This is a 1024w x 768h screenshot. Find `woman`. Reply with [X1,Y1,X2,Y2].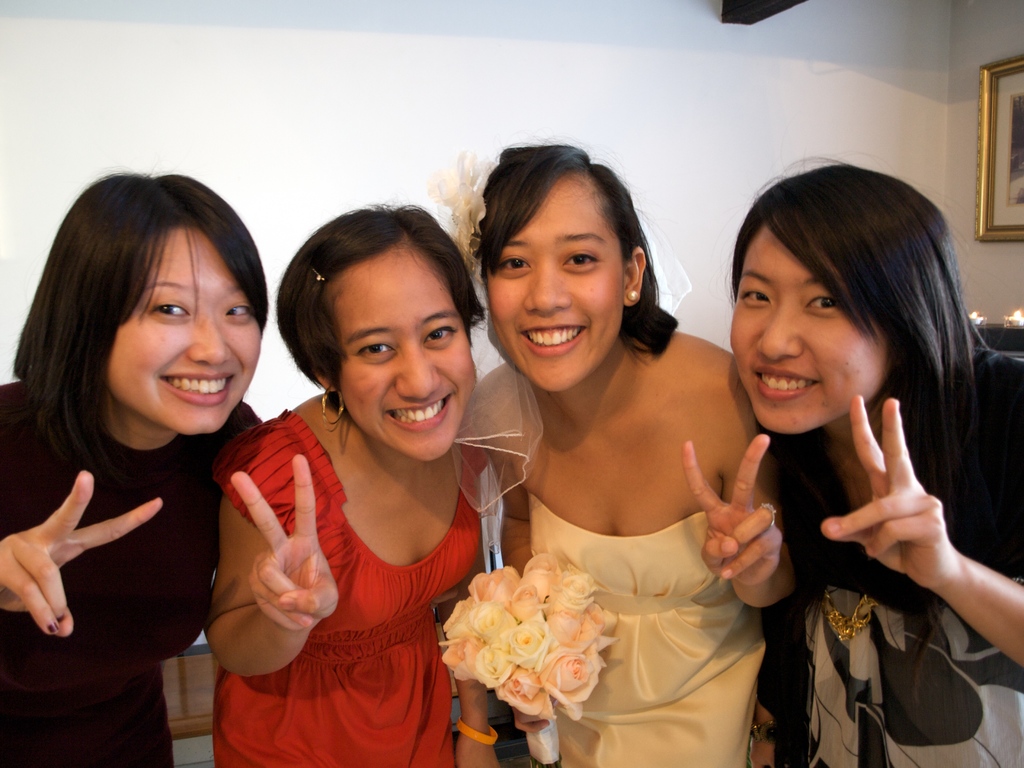
[0,163,271,767].
